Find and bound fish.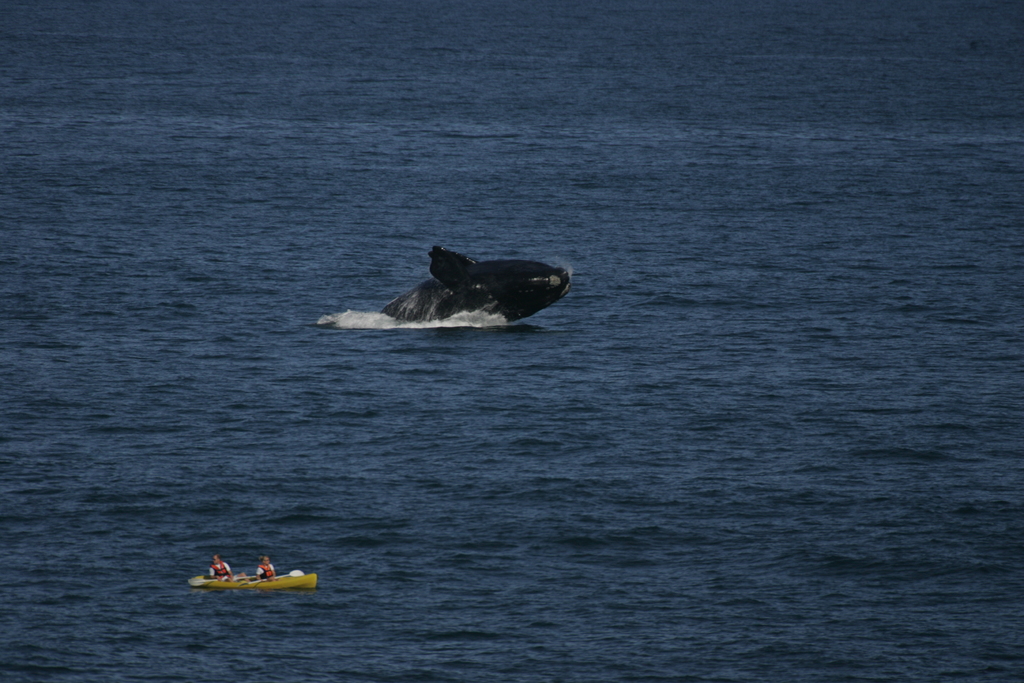
Bound: (371,235,575,327).
